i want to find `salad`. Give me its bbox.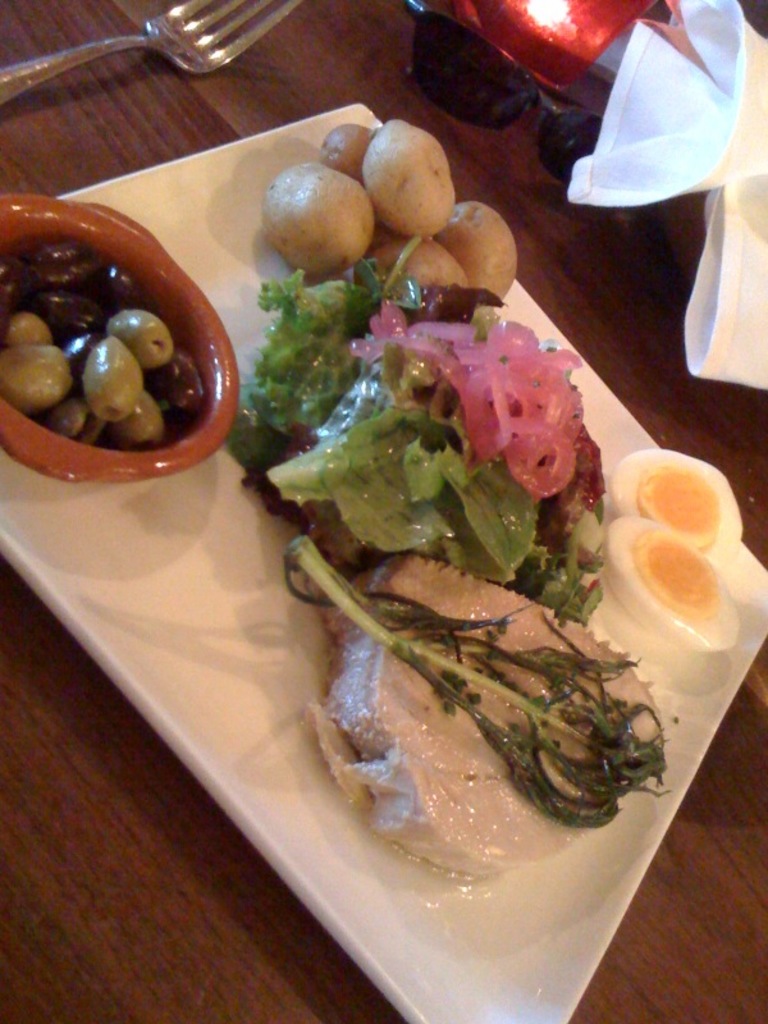
[219,236,620,630].
